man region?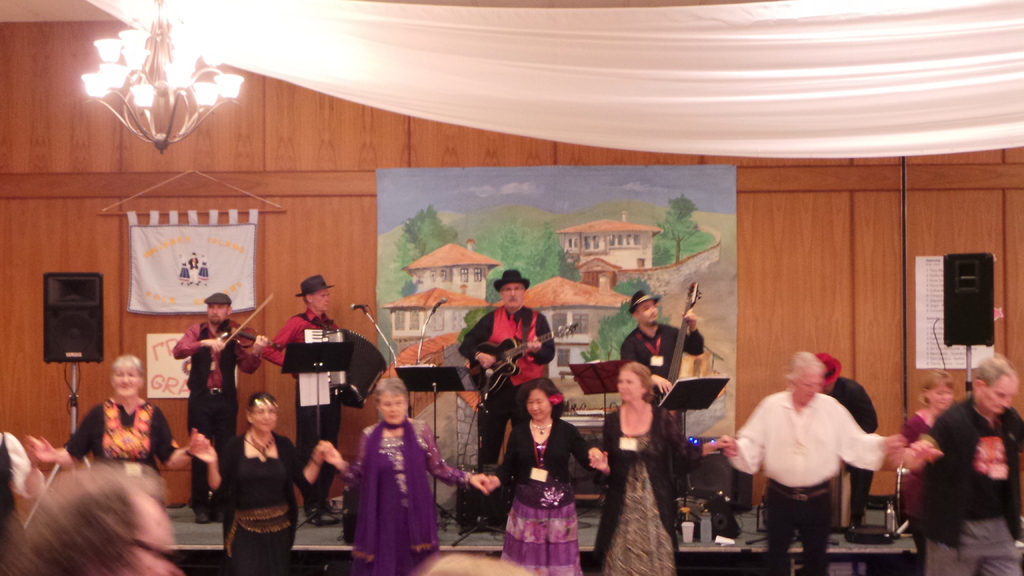
(906, 356, 1021, 575)
